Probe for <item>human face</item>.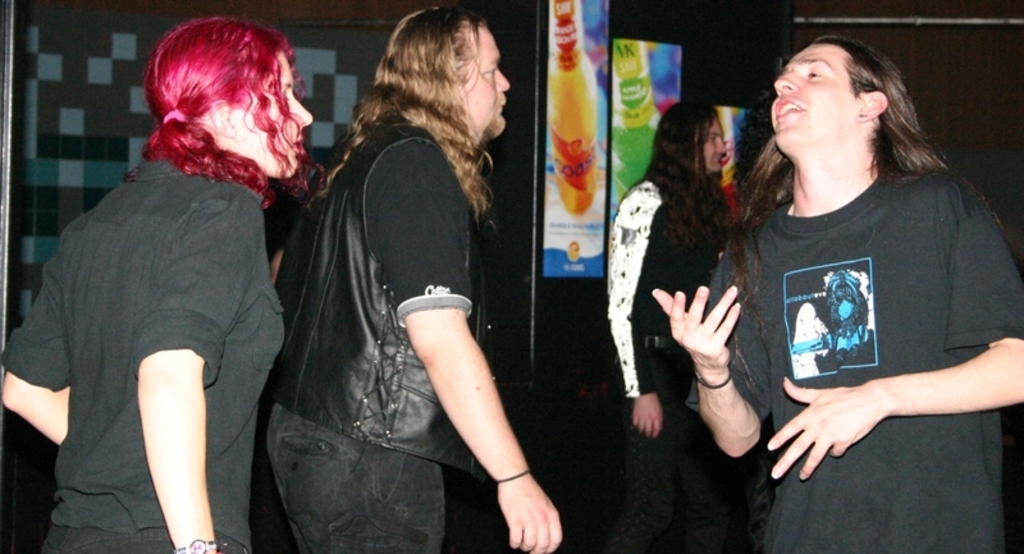
Probe result: x1=694 y1=107 x2=735 y2=174.
